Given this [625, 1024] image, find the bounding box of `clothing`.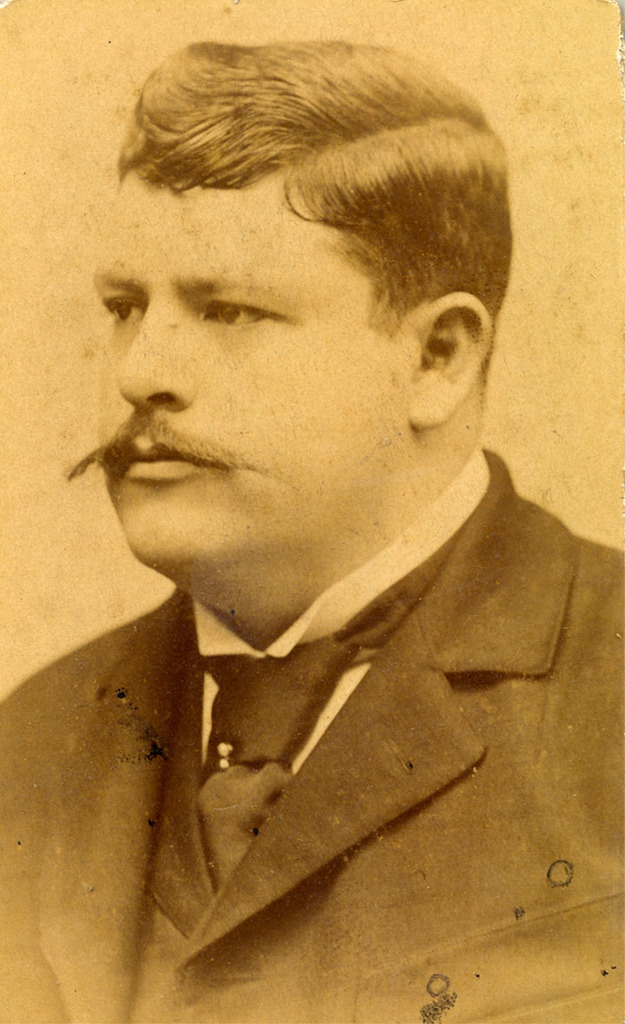
detection(3, 411, 603, 1005).
